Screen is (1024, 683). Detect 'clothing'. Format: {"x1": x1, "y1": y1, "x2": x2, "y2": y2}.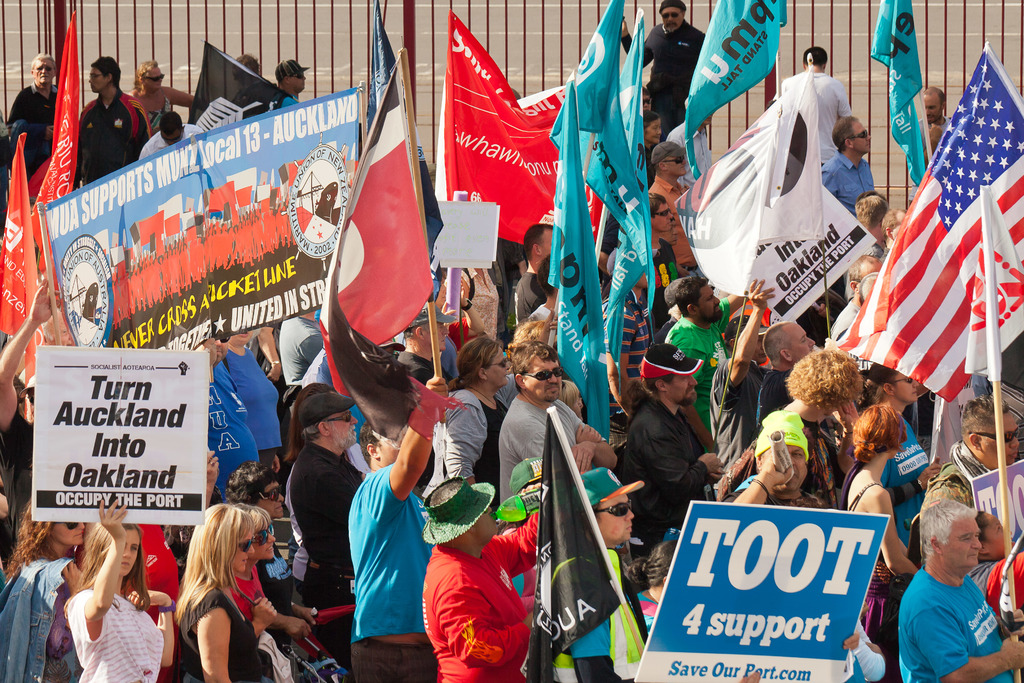
{"x1": 772, "y1": 68, "x2": 847, "y2": 170}.
